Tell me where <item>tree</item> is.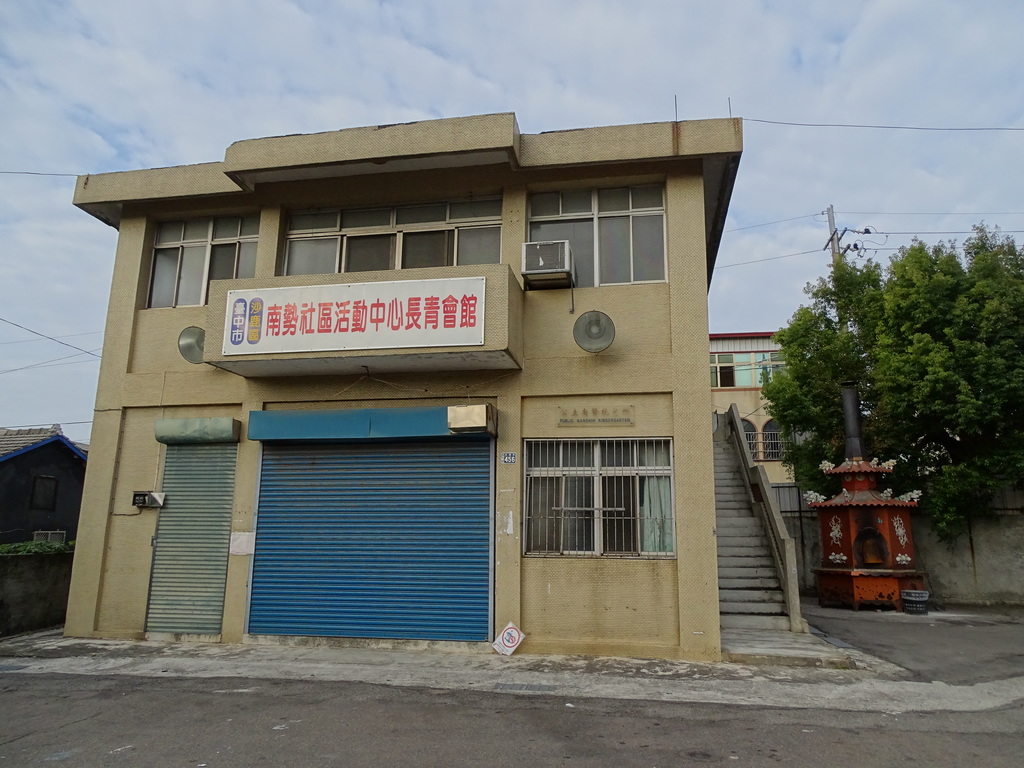
<item>tree</item> is at 759,218,1023,555.
